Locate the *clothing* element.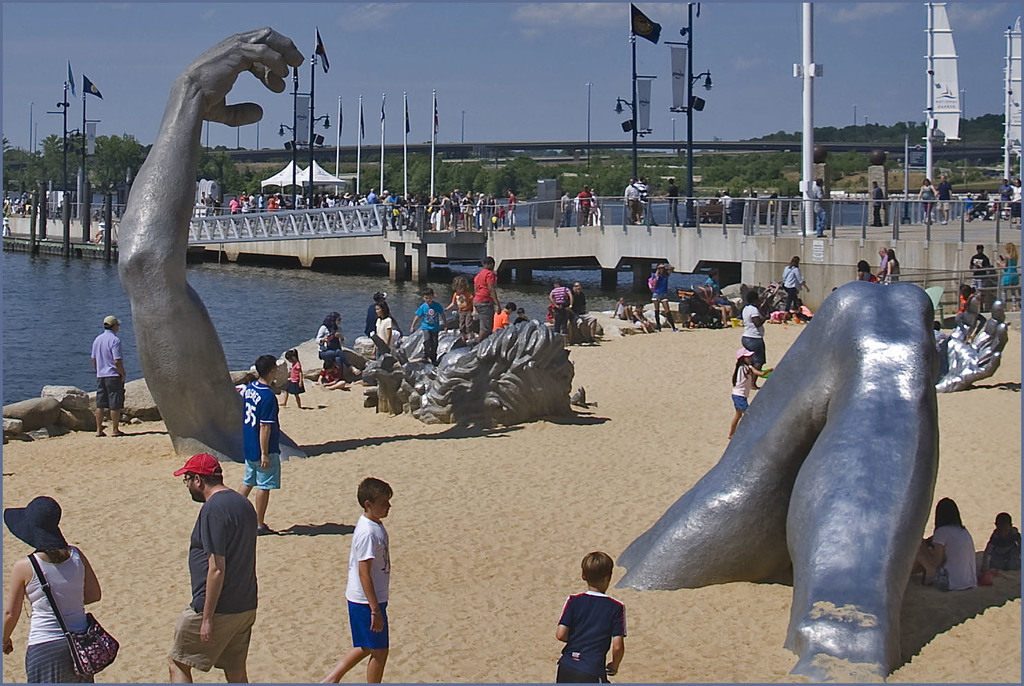
Element bbox: x1=421, y1=299, x2=441, y2=353.
